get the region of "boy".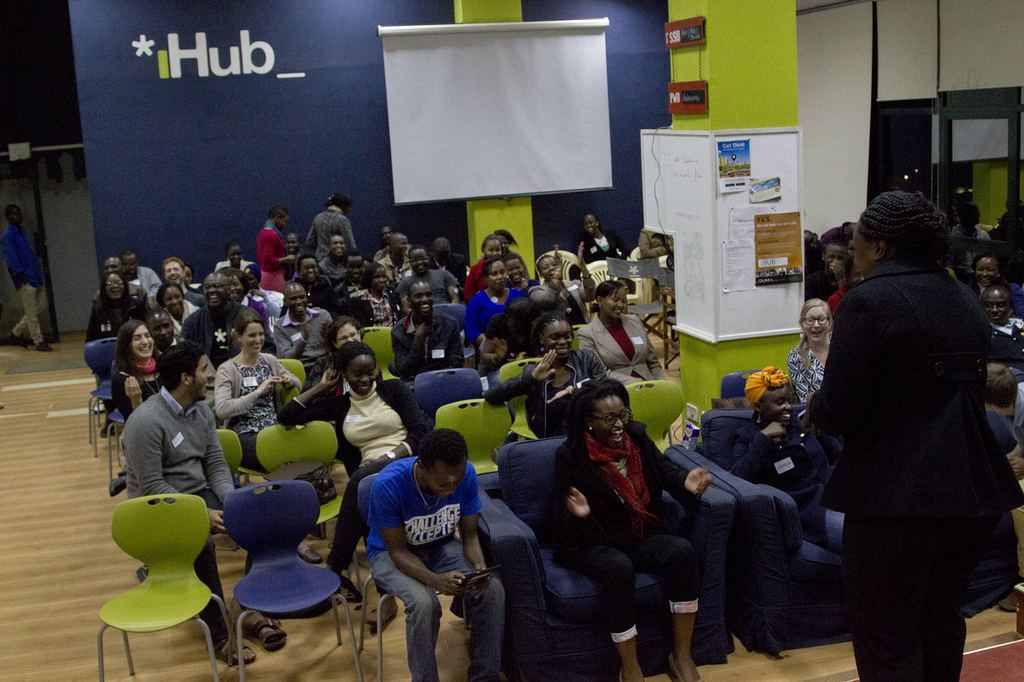
BBox(121, 251, 161, 300).
